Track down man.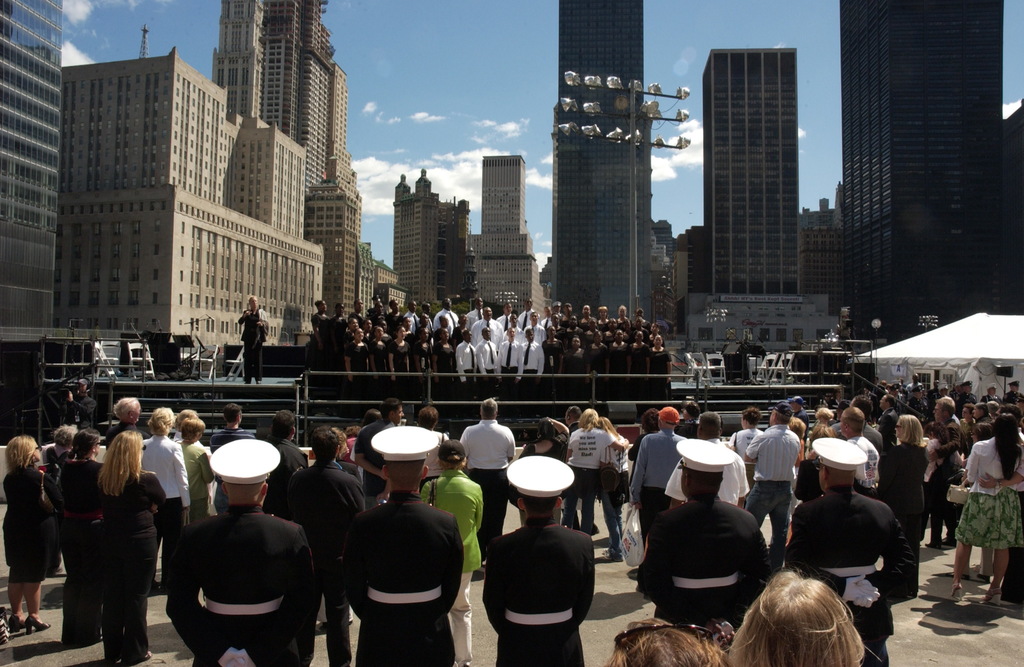
Tracked to [453, 330, 486, 405].
